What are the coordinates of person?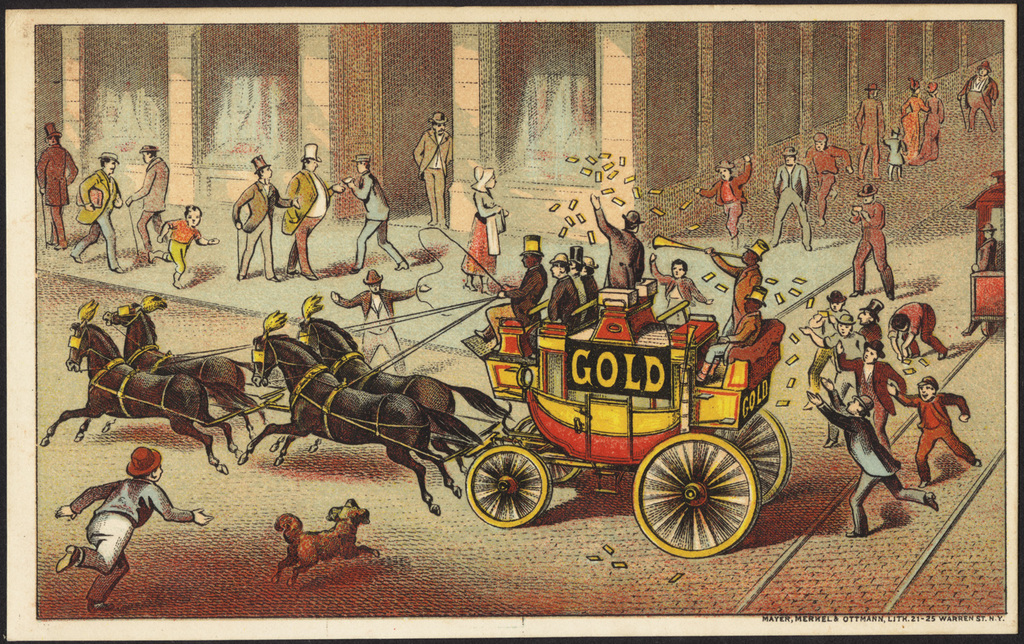
<bbox>834, 340, 908, 448</bbox>.
